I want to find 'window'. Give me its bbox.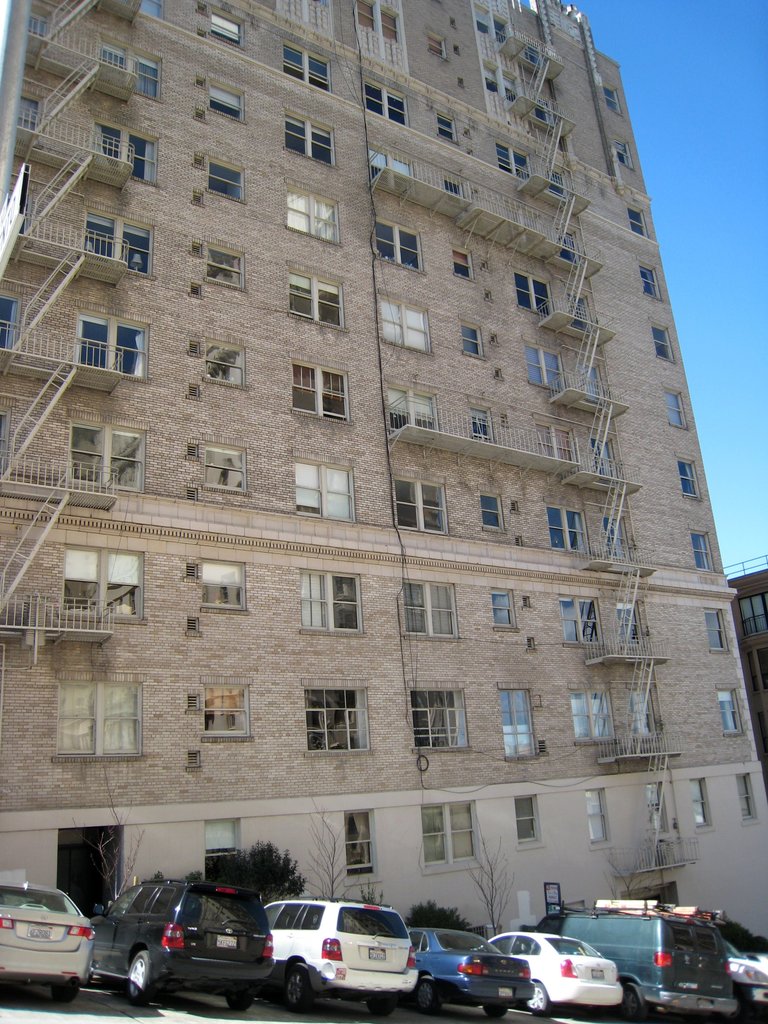
crop(554, 594, 594, 648).
